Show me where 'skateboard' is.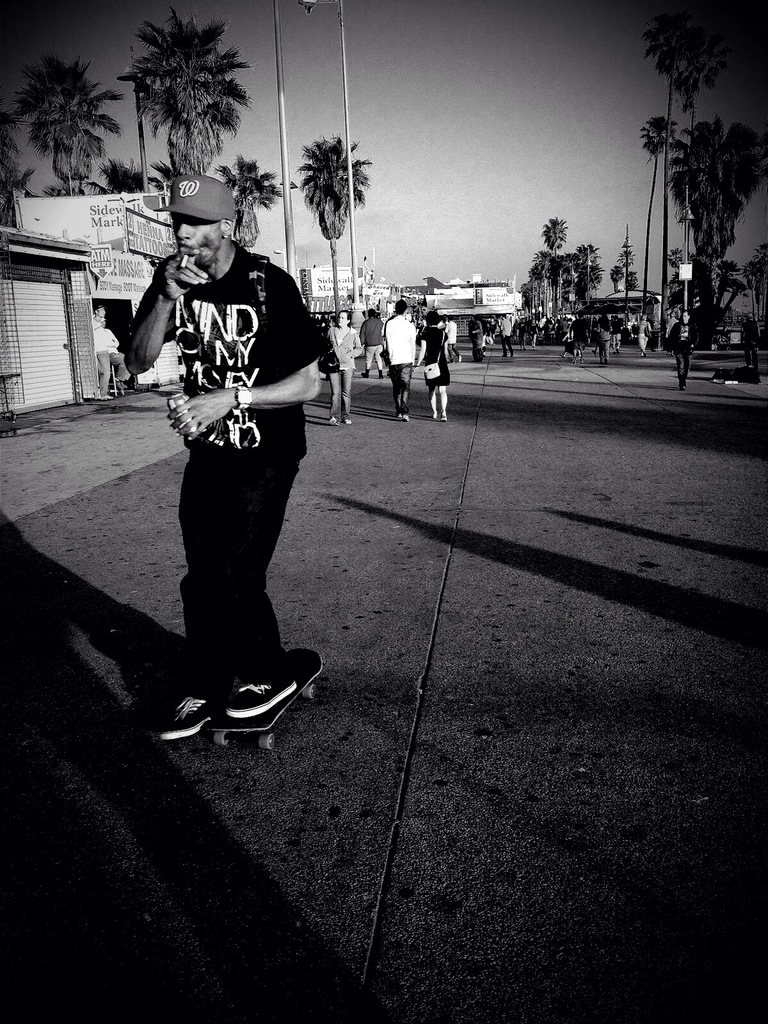
'skateboard' is at [208, 642, 323, 753].
